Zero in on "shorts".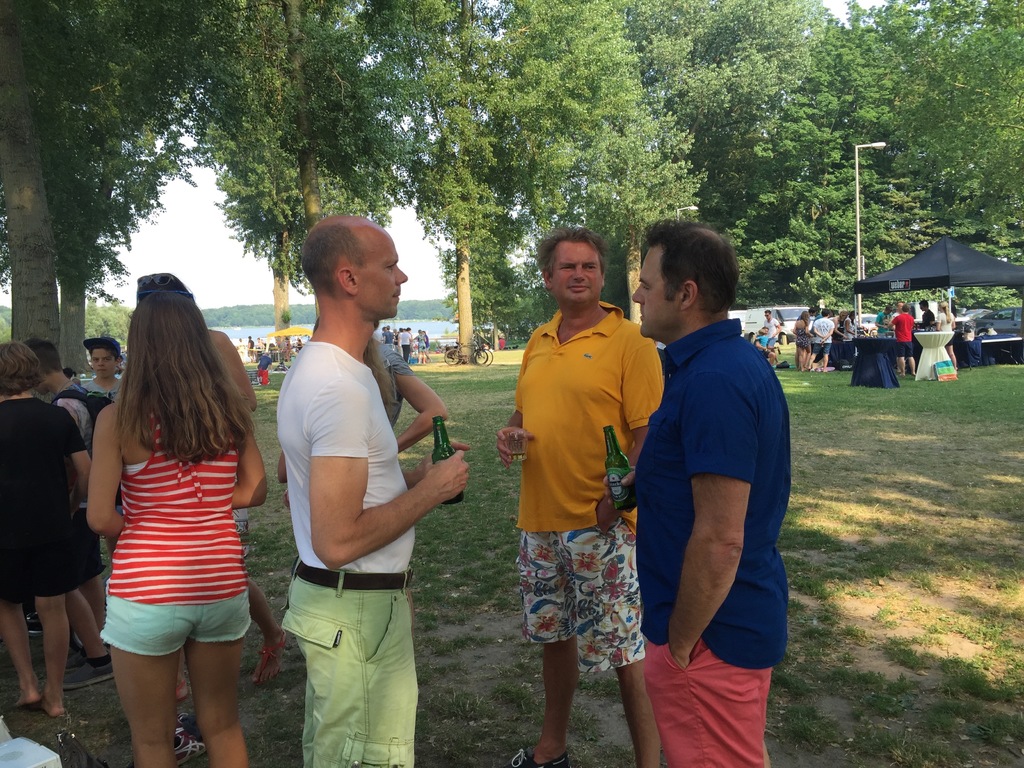
Zeroed in: bbox=[74, 507, 126, 580].
